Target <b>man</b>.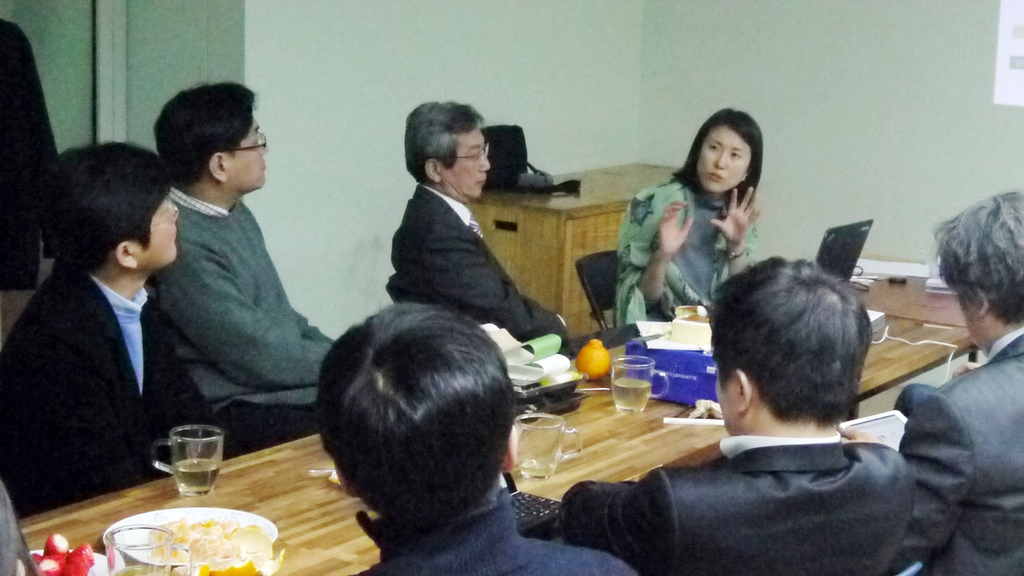
Target region: [left=15, top=135, right=226, bottom=529].
